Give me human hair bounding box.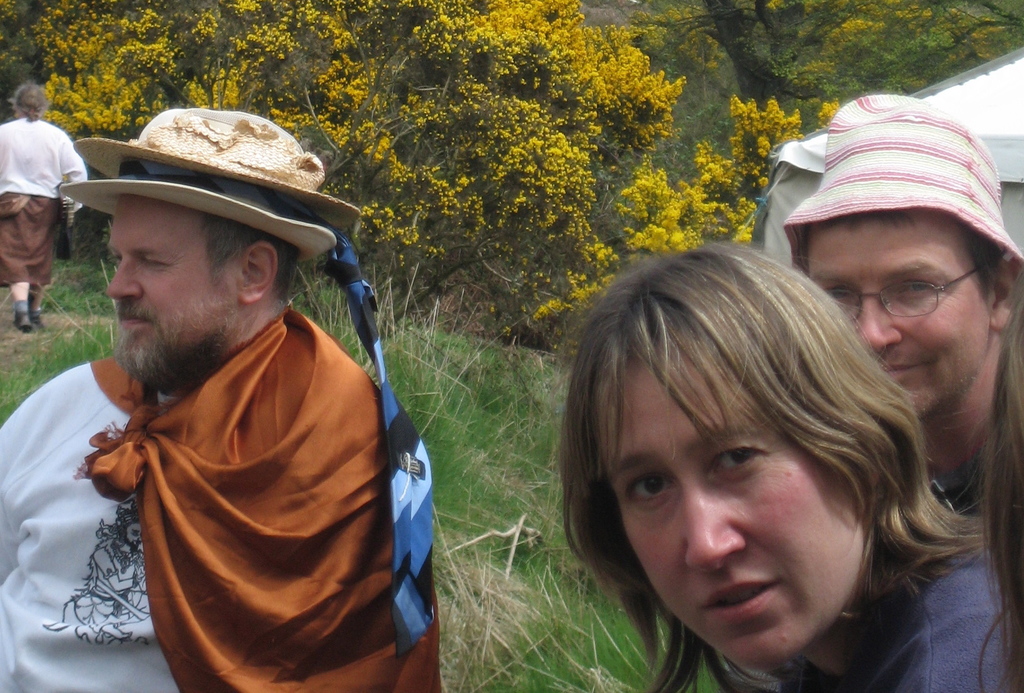
Rect(11, 81, 50, 123).
